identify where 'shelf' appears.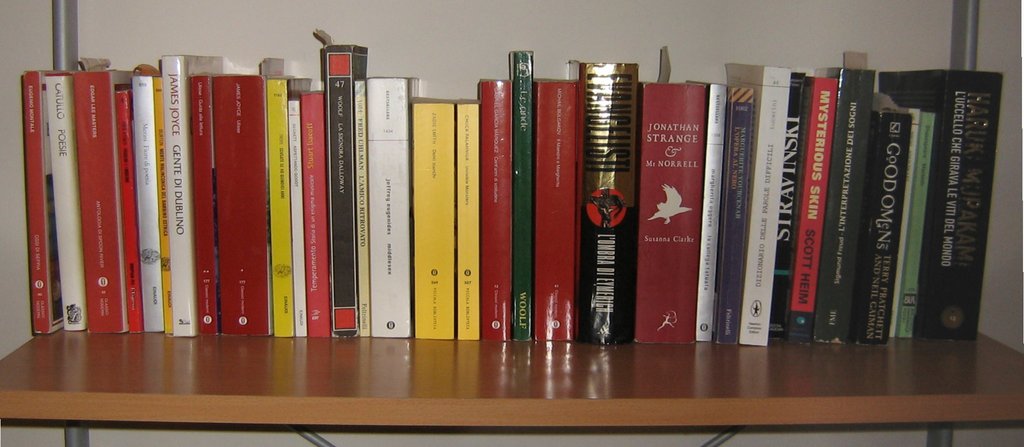
Appears at (x1=0, y1=0, x2=1023, y2=446).
